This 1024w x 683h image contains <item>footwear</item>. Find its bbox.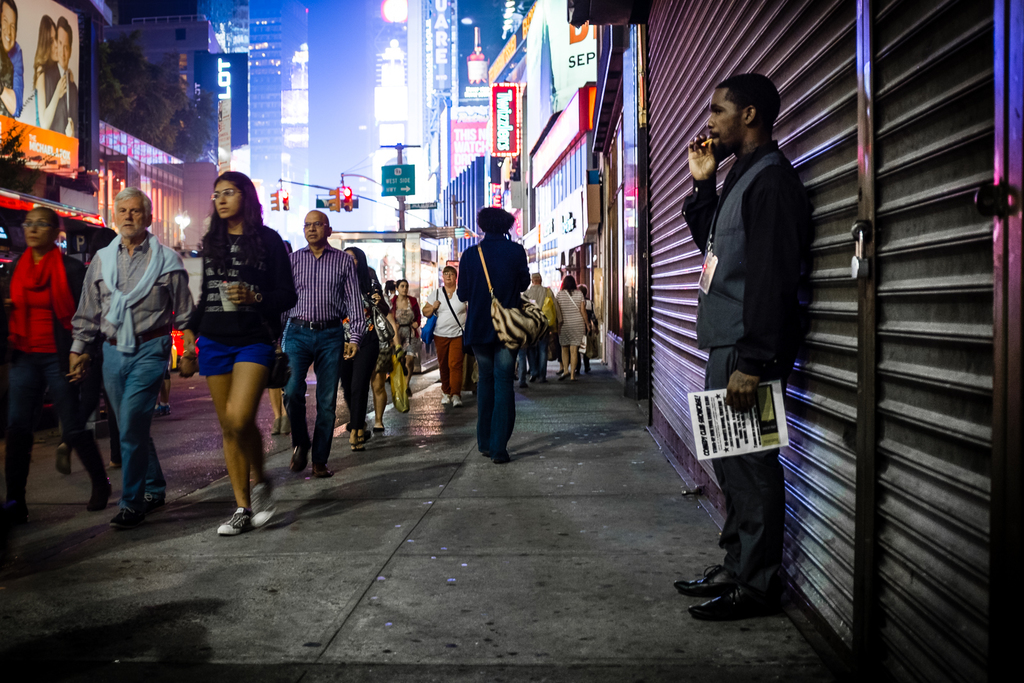
(310,462,329,477).
